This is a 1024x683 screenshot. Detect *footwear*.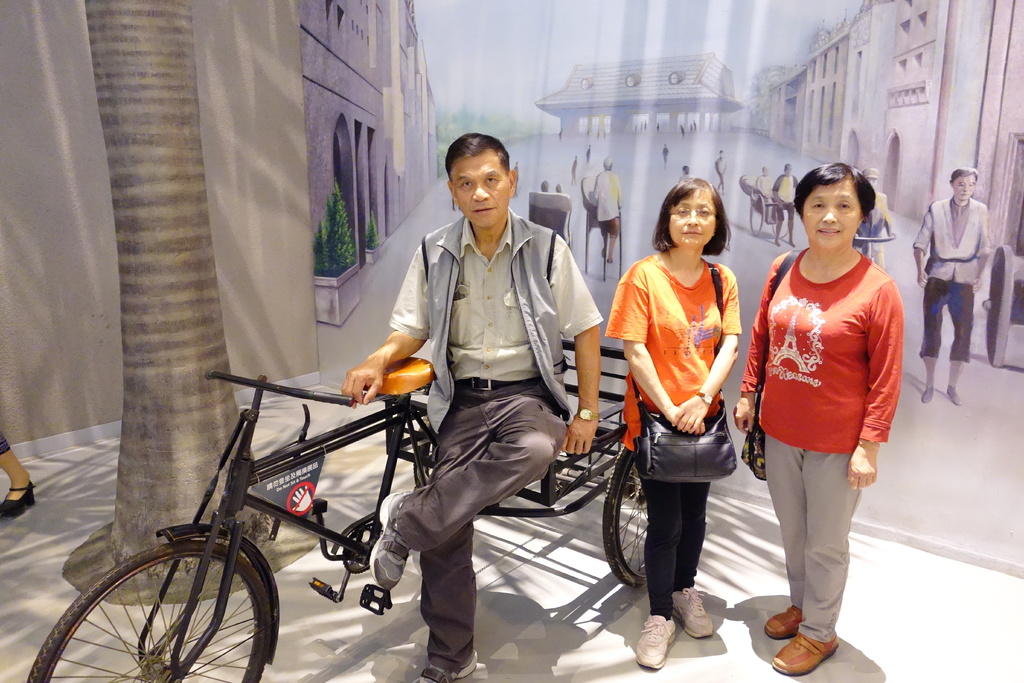
locate(923, 383, 934, 404).
